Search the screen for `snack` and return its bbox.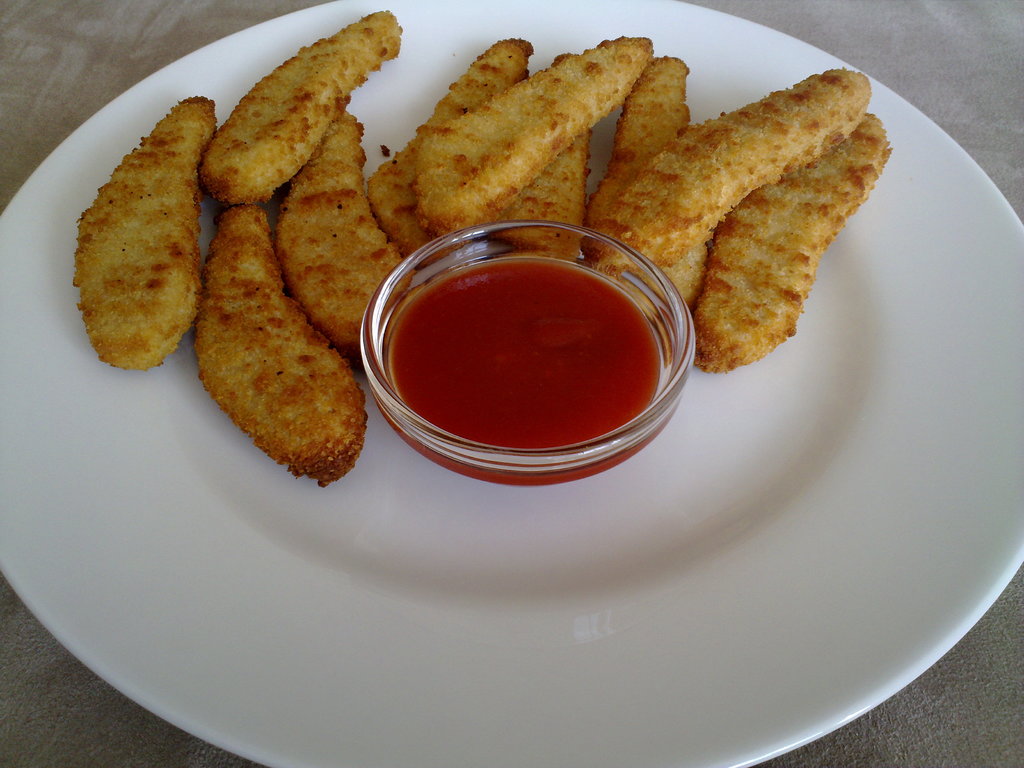
Found: bbox=[72, 90, 207, 372].
